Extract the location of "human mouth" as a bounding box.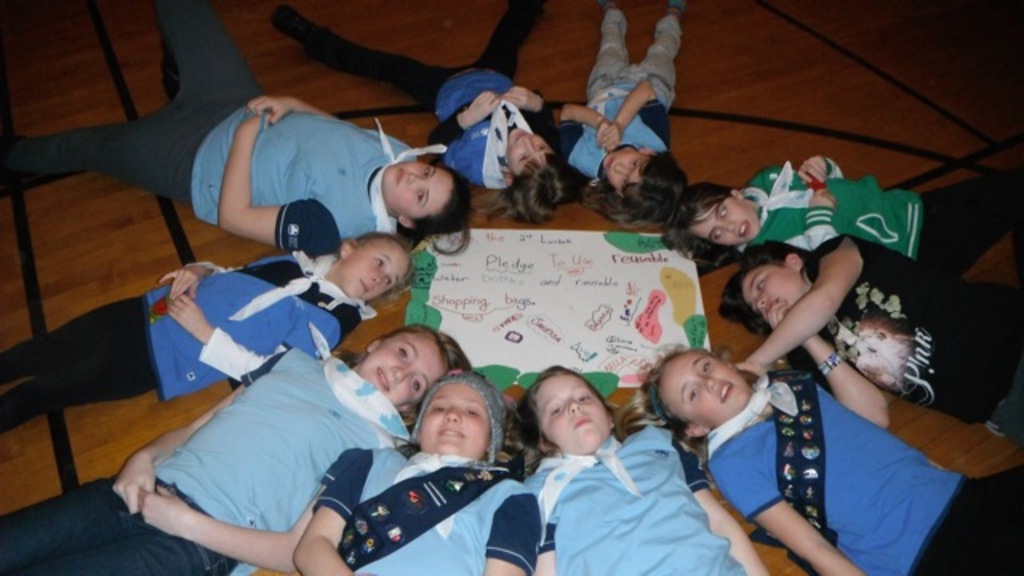
(571,405,598,429).
